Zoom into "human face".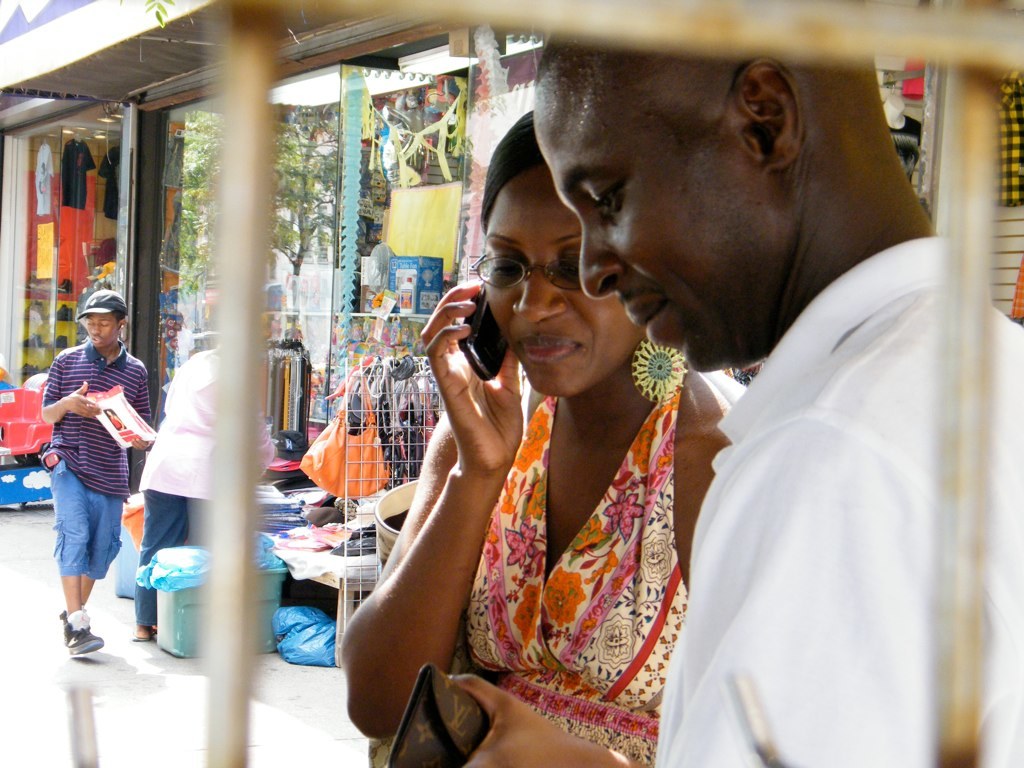
Zoom target: box=[480, 163, 640, 395].
